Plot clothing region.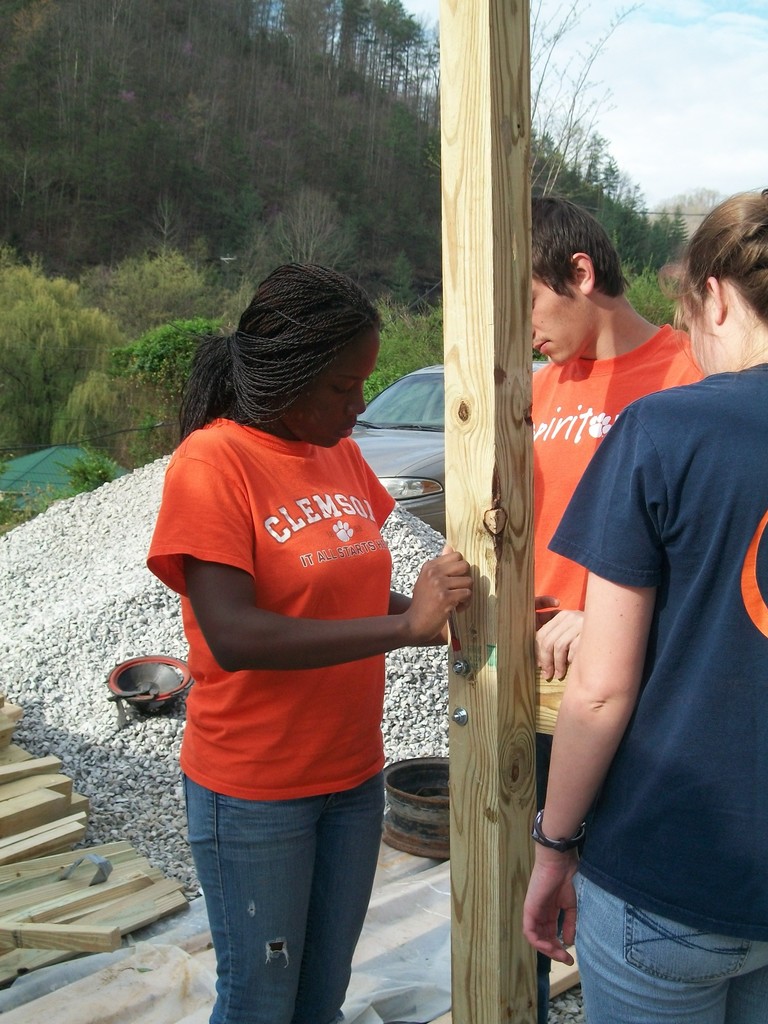
Plotted at detection(525, 314, 714, 778).
